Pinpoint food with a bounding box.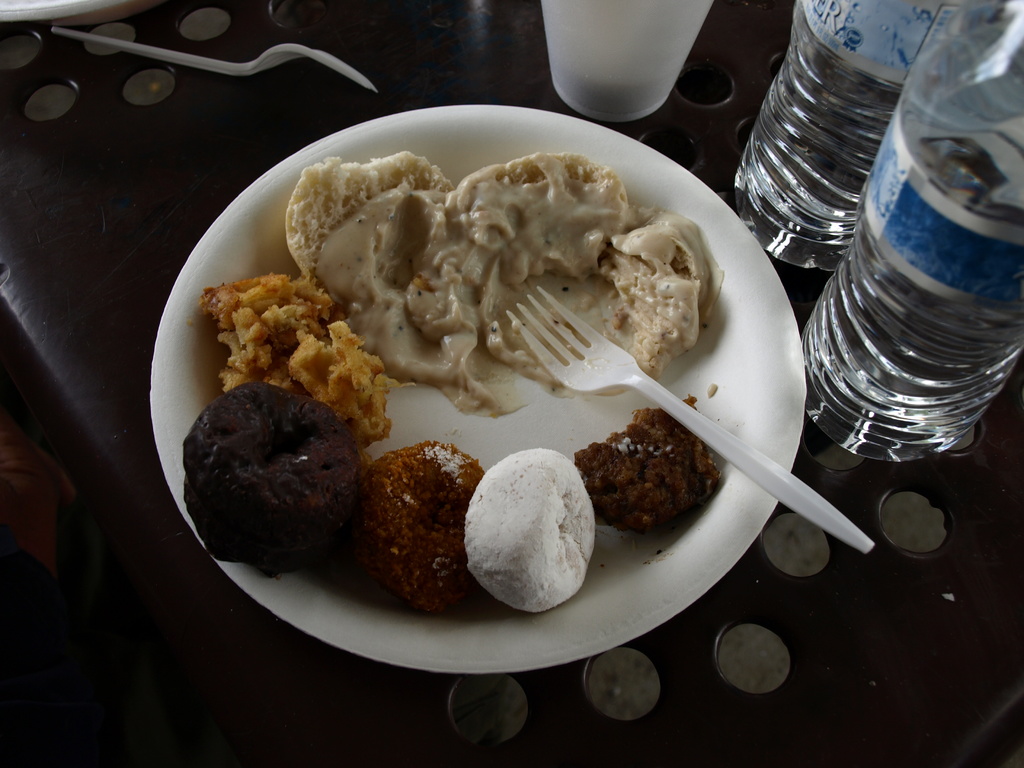
465, 446, 596, 616.
